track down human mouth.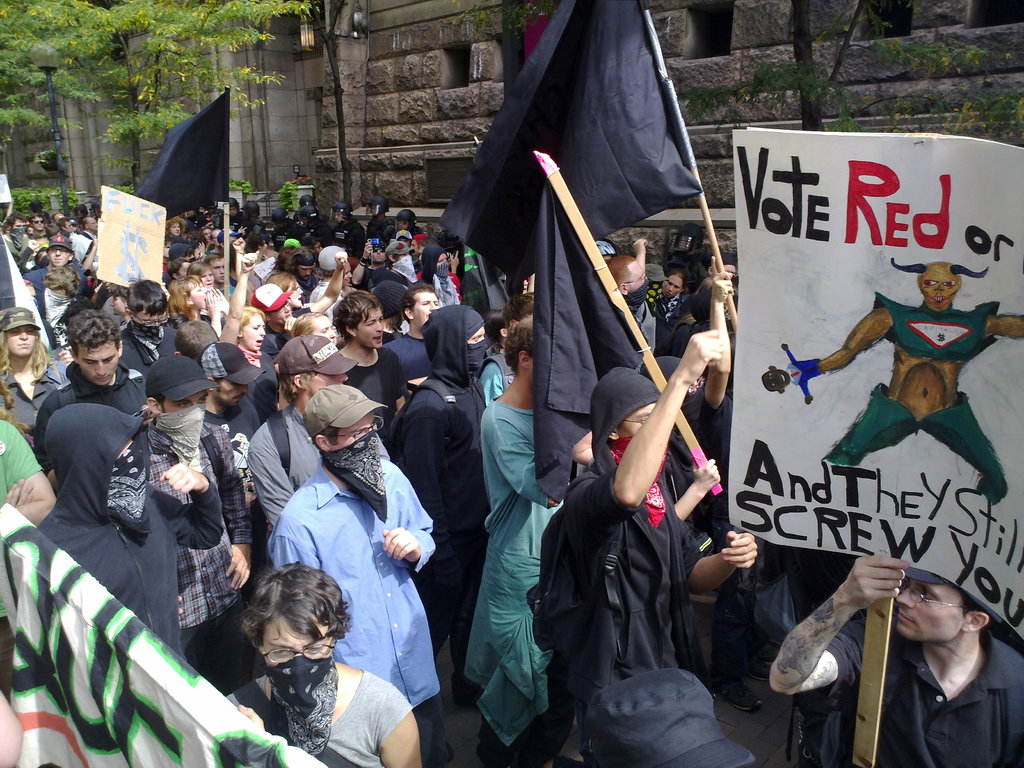
Tracked to {"x1": 372, "y1": 336, "x2": 382, "y2": 342}.
